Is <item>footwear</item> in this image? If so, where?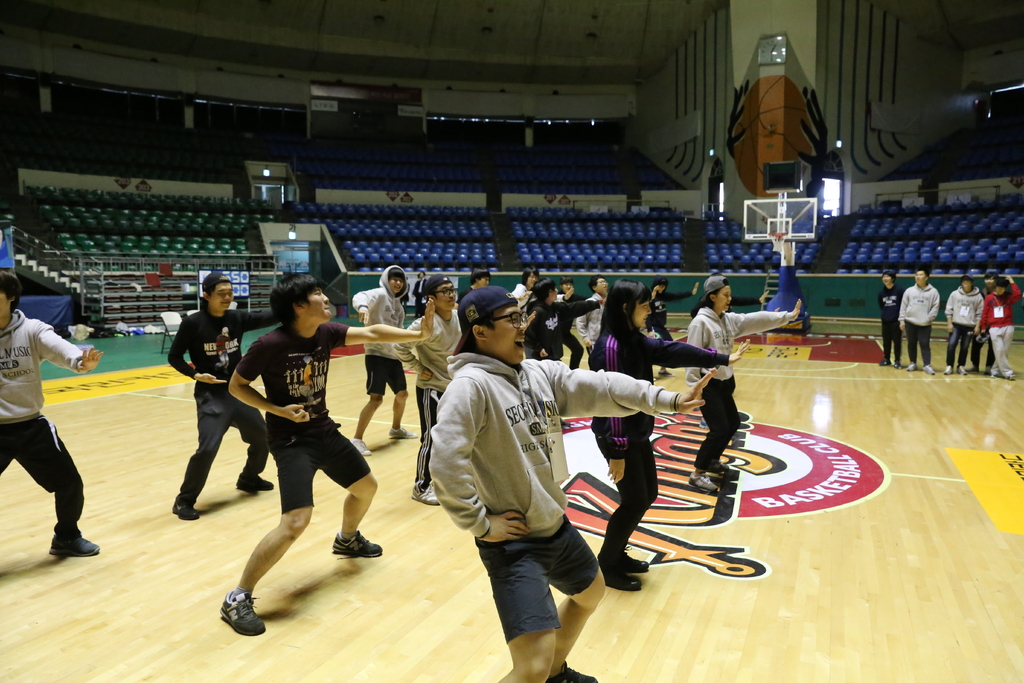
Yes, at <bbox>951, 365, 965, 374</bbox>.
